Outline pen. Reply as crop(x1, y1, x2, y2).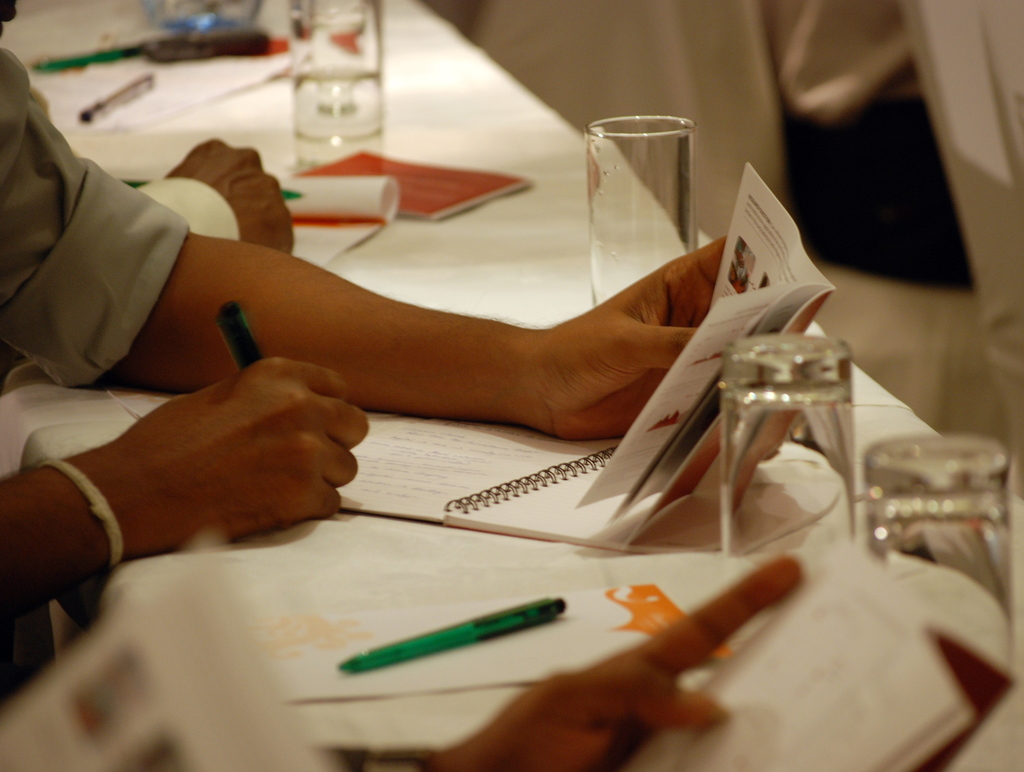
crop(121, 178, 307, 205).
